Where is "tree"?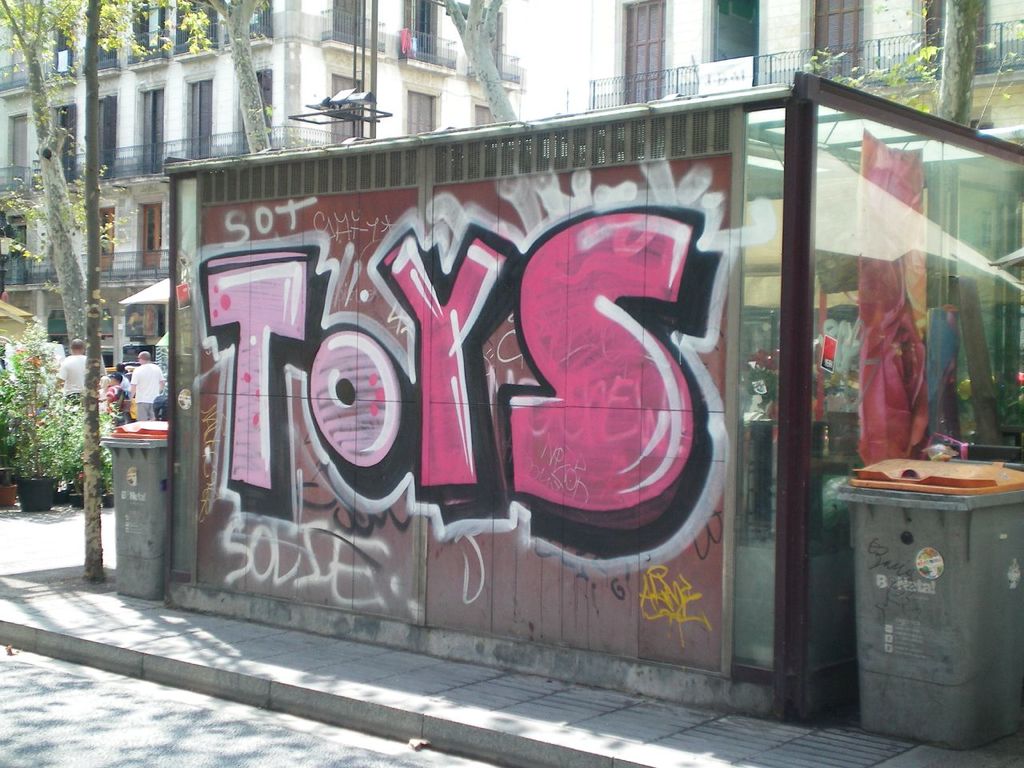
x1=774 y1=0 x2=1018 y2=182.
